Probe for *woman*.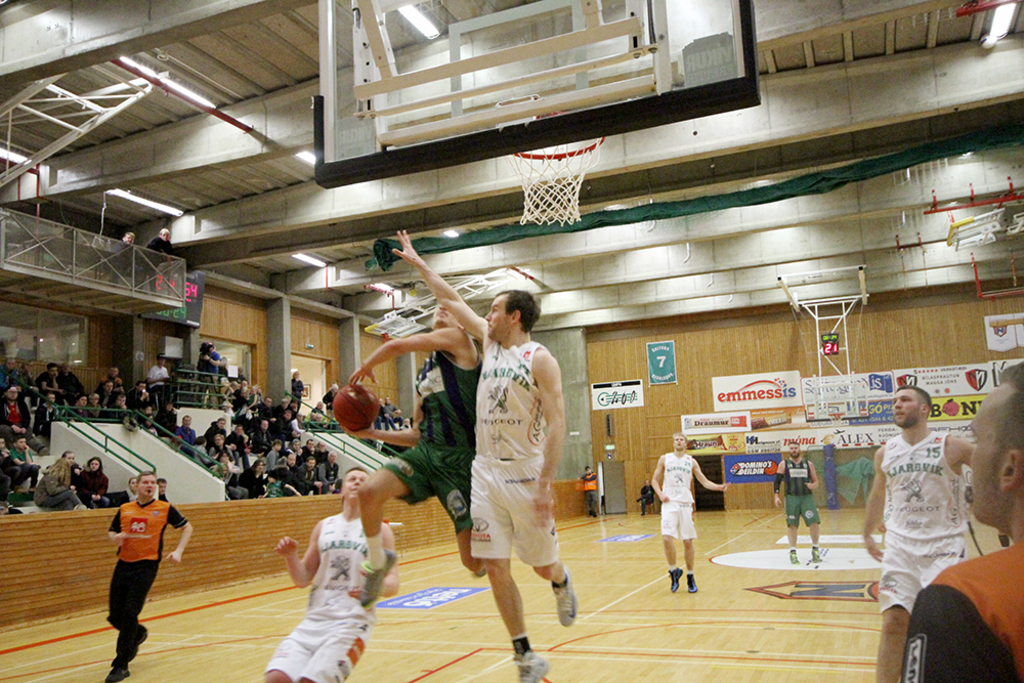
Probe result: [31, 457, 87, 513].
